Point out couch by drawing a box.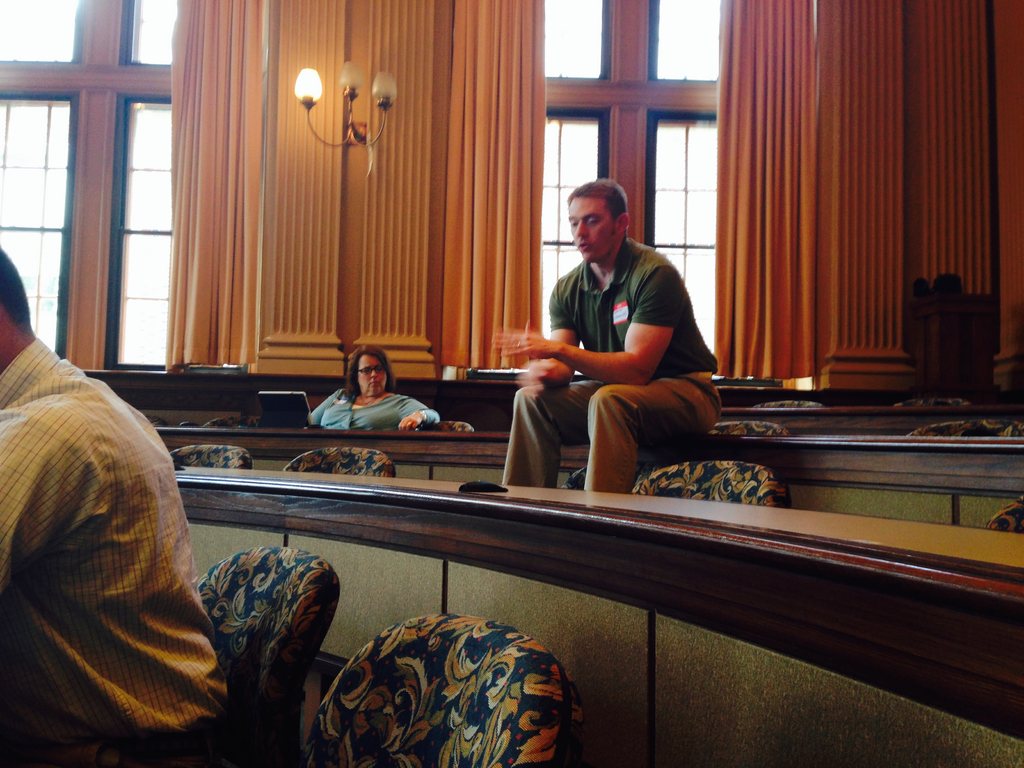
(753, 401, 820, 406).
